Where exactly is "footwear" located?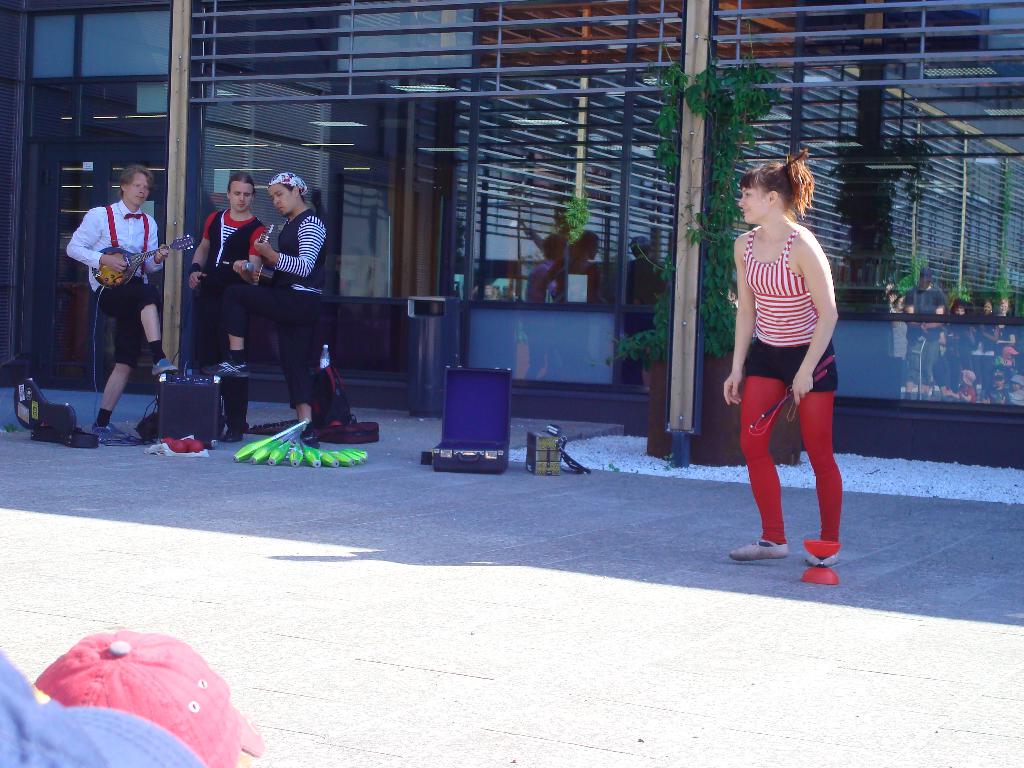
Its bounding box is (806, 550, 838, 566).
